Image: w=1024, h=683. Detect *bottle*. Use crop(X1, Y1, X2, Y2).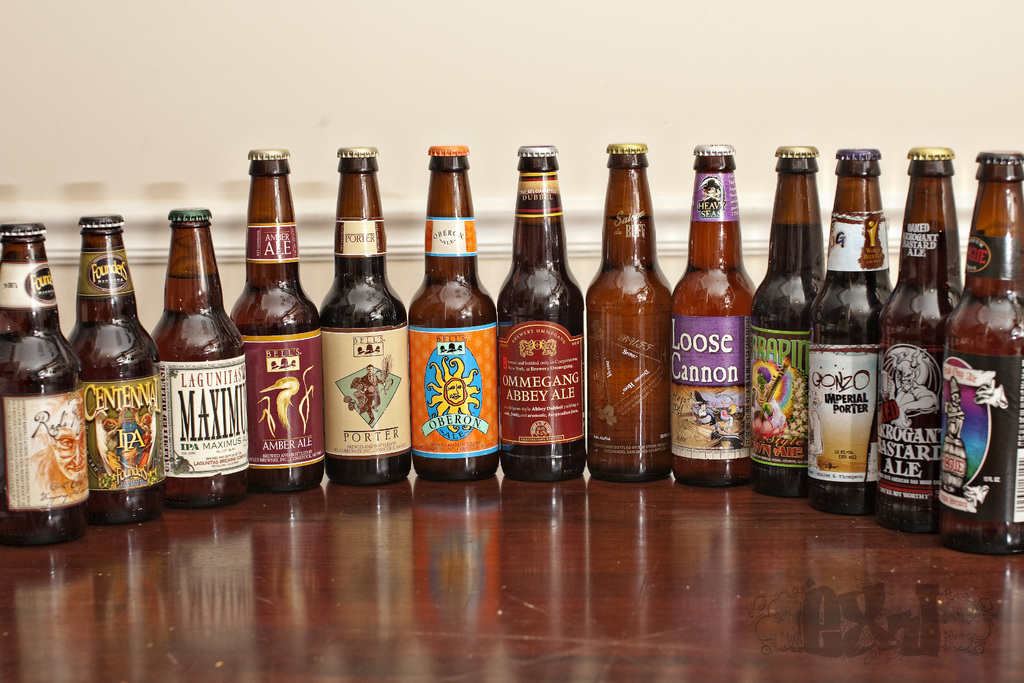
crop(586, 144, 669, 463).
